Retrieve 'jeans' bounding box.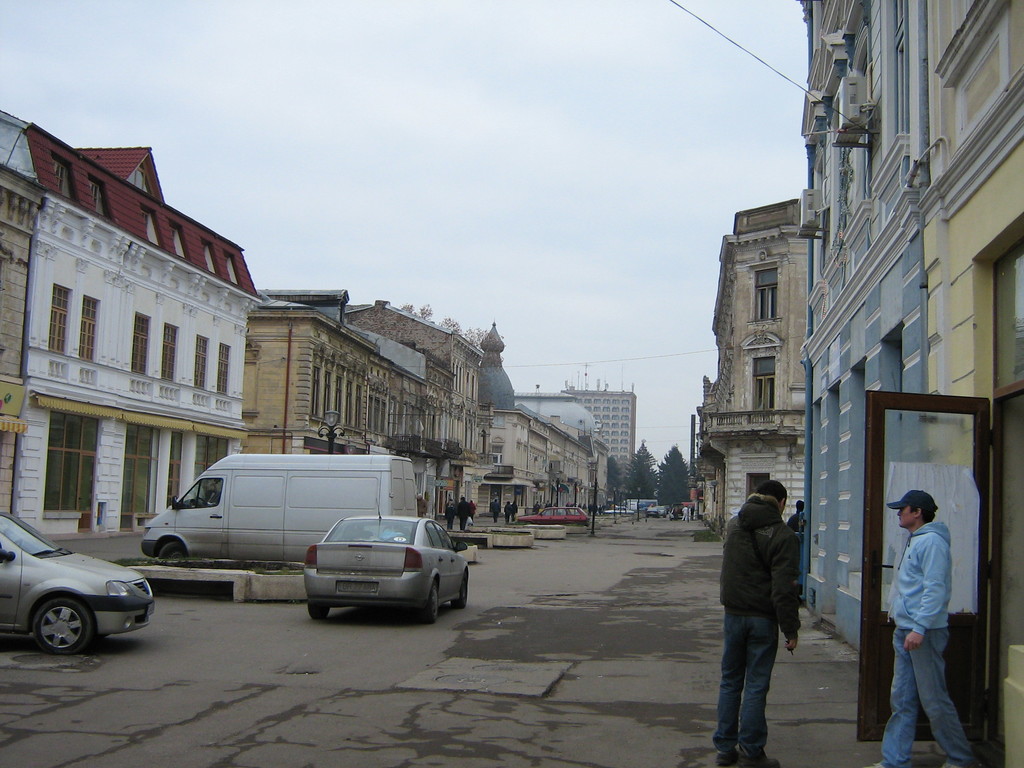
Bounding box: select_region(878, 630, 980, 767).
